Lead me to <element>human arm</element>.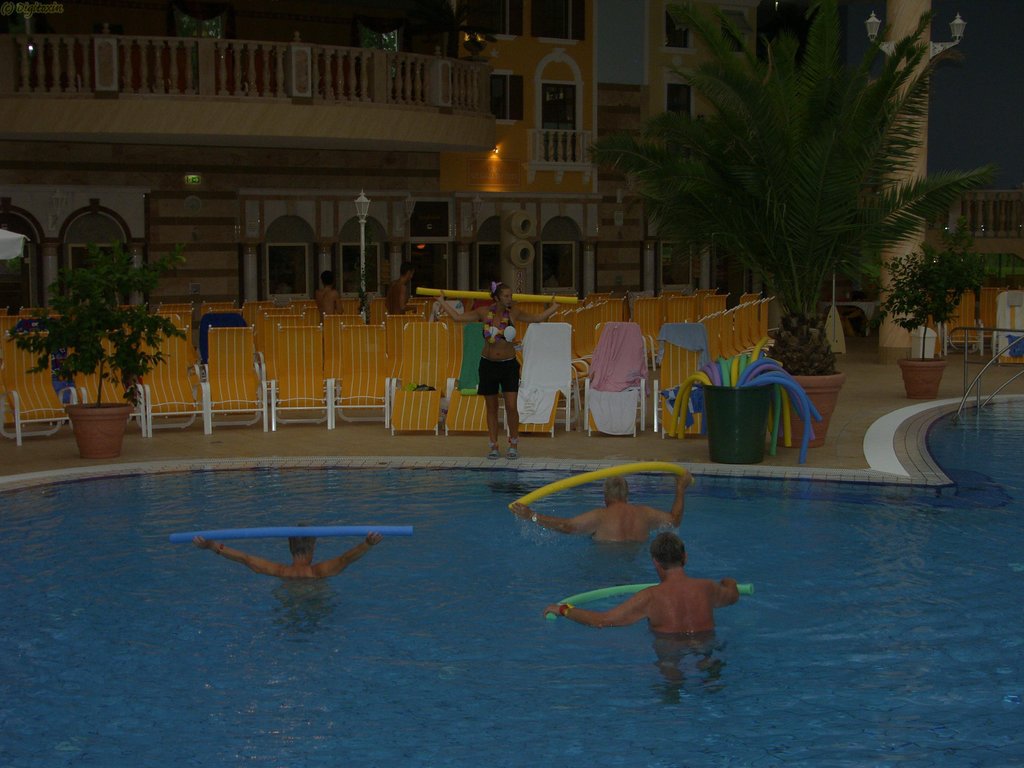
Lead to [x1=436, y1=290, x2=480, y2=327].
